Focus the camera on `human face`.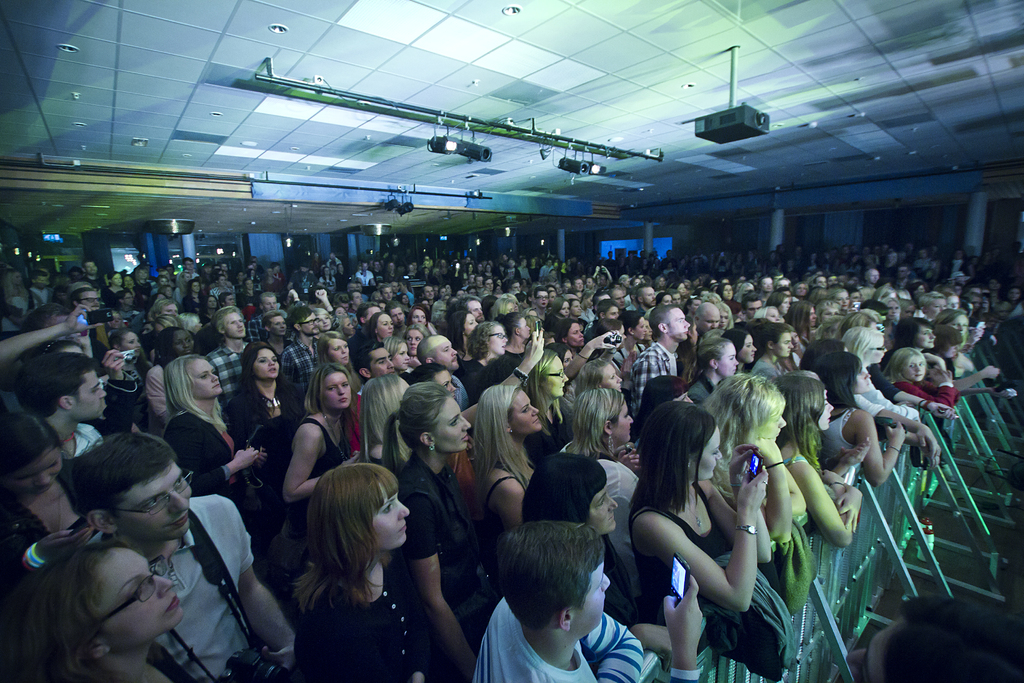
Focus region: 326/339/350/368.
